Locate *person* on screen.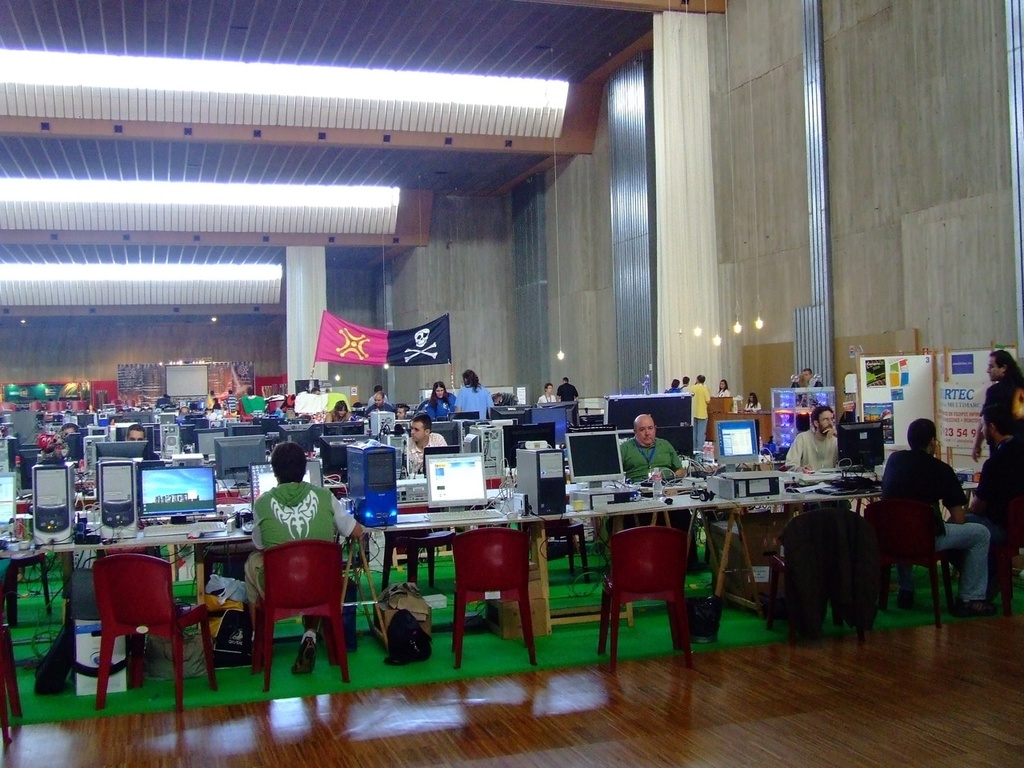
On screen at (688,372,712,454).
